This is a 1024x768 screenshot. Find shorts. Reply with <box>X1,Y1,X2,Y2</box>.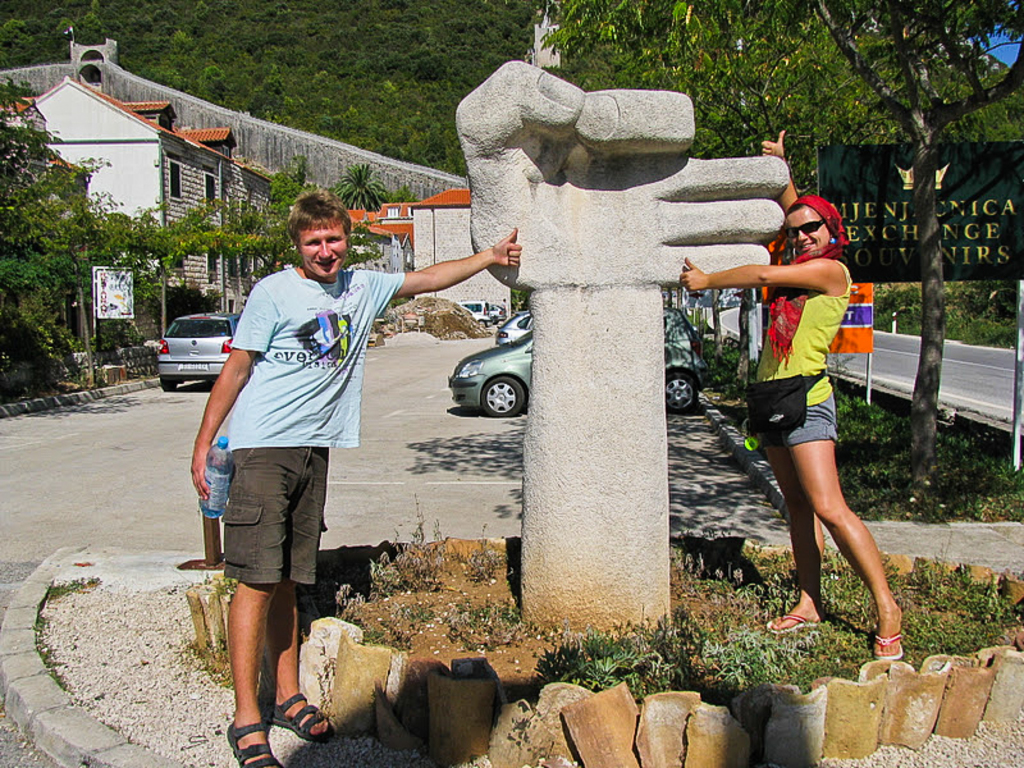
<box>754,404,836,449</box>.
